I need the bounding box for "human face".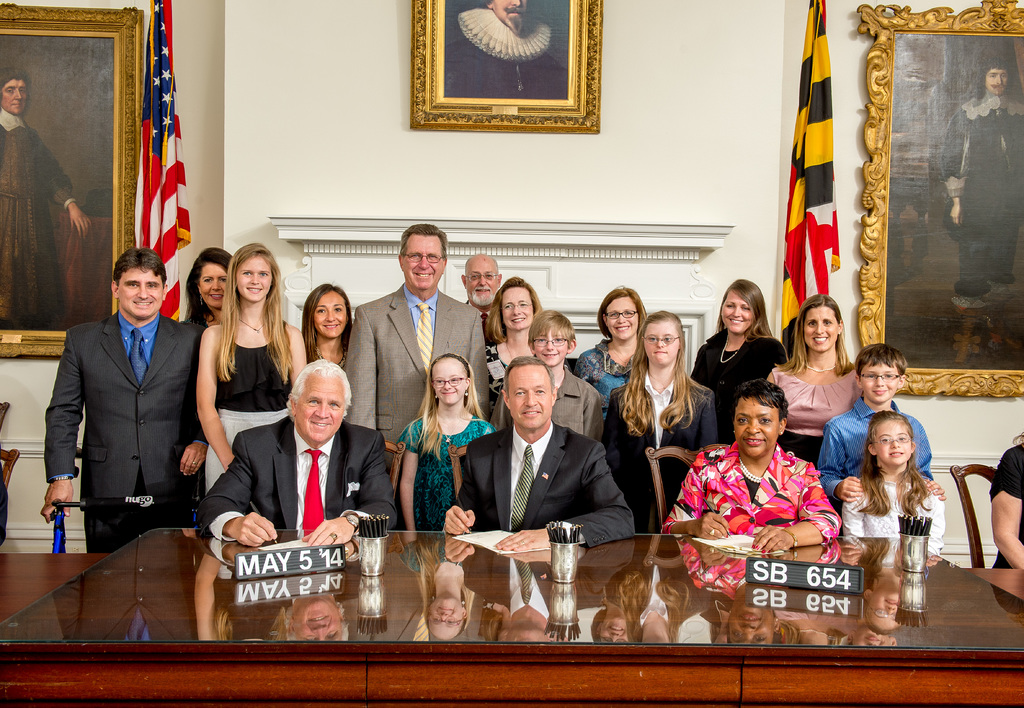
Here it is: Rect(721, 289, 754, 335).
